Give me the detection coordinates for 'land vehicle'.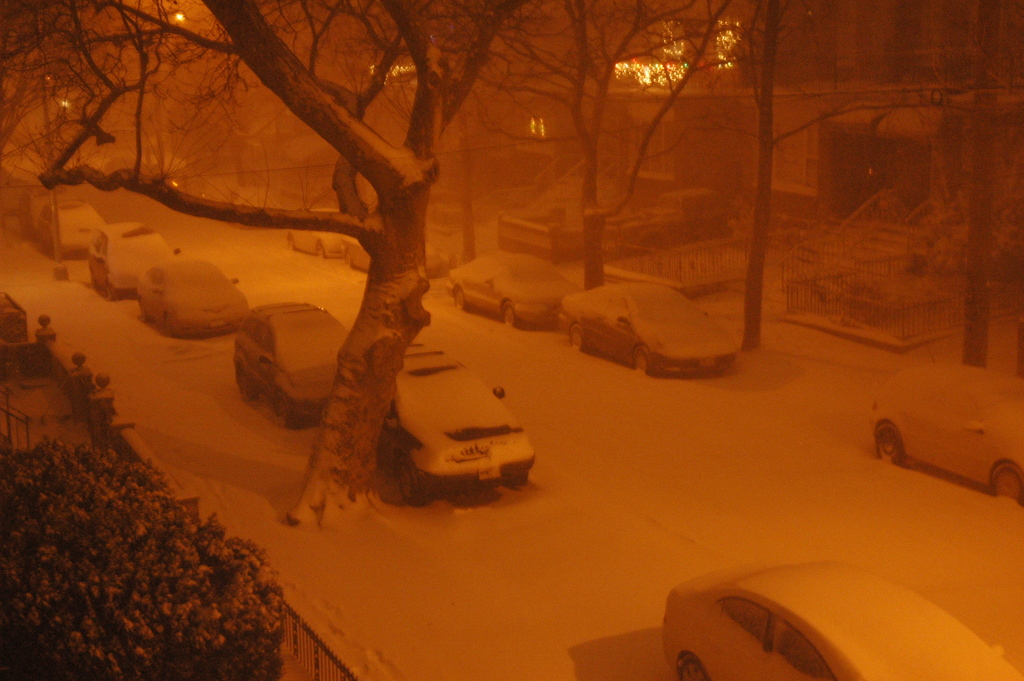
{"x1": 232, "y1": 304, "x2": 350, "y2": 431}.
